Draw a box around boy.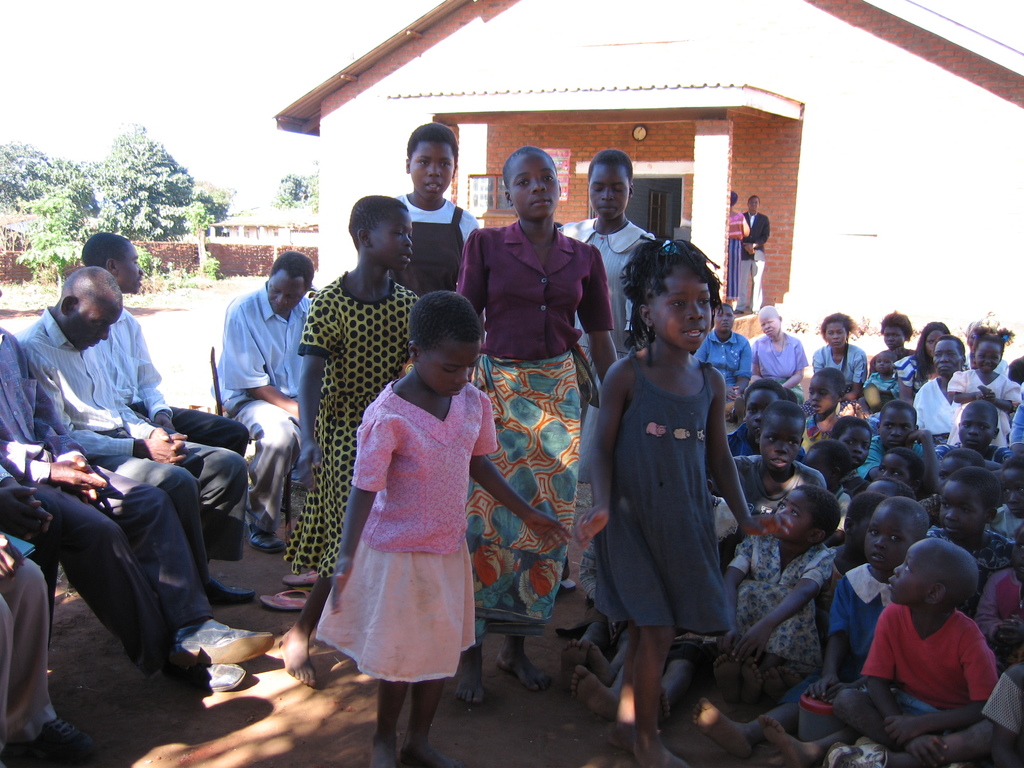
{"x1": 915, "y1": 447, "x2": 987, "y2": 524}.
